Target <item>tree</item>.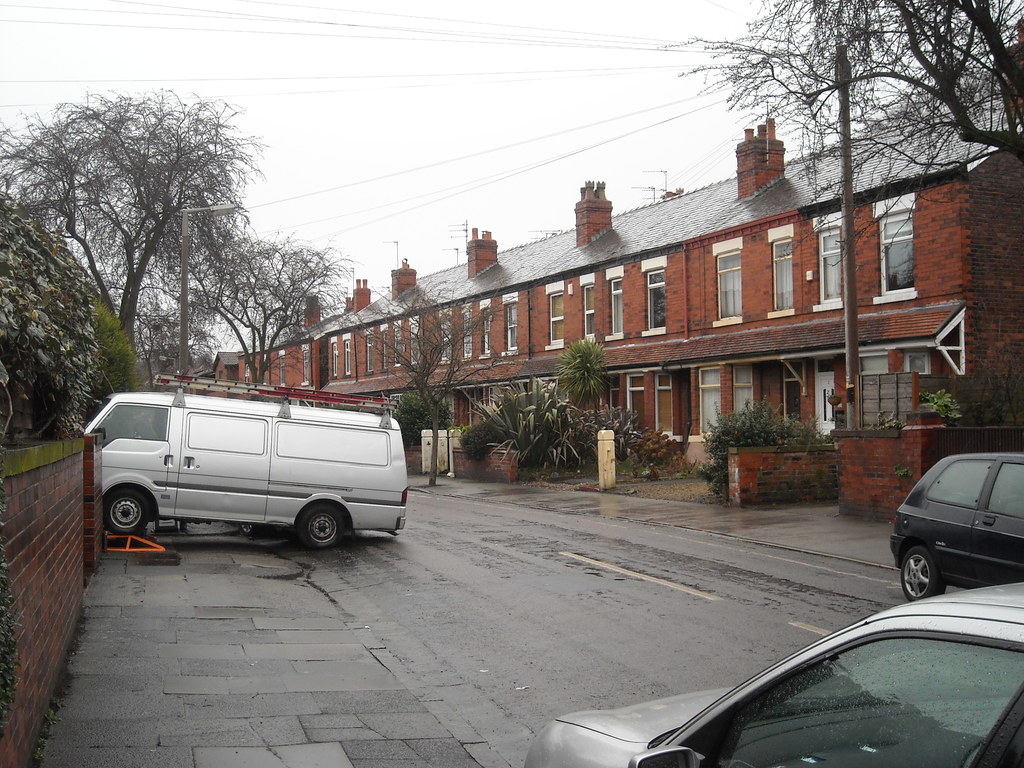
Target region: crop(654, 3, 1023, 188).
